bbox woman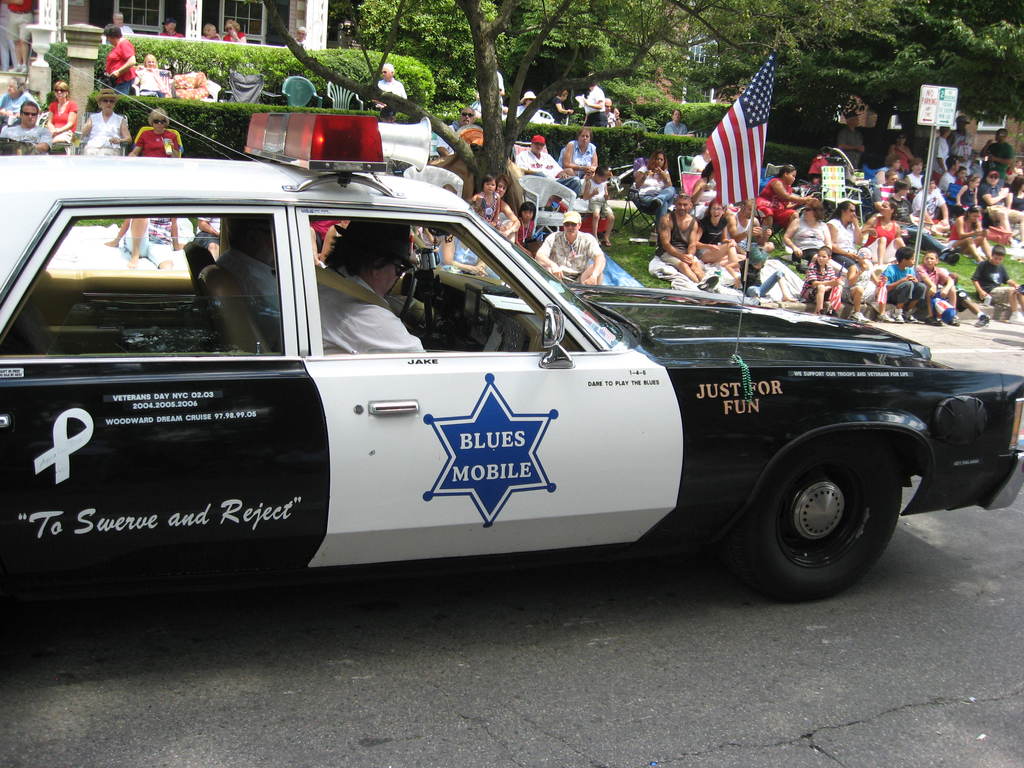
bbox=(860, 200, 908, 267)
